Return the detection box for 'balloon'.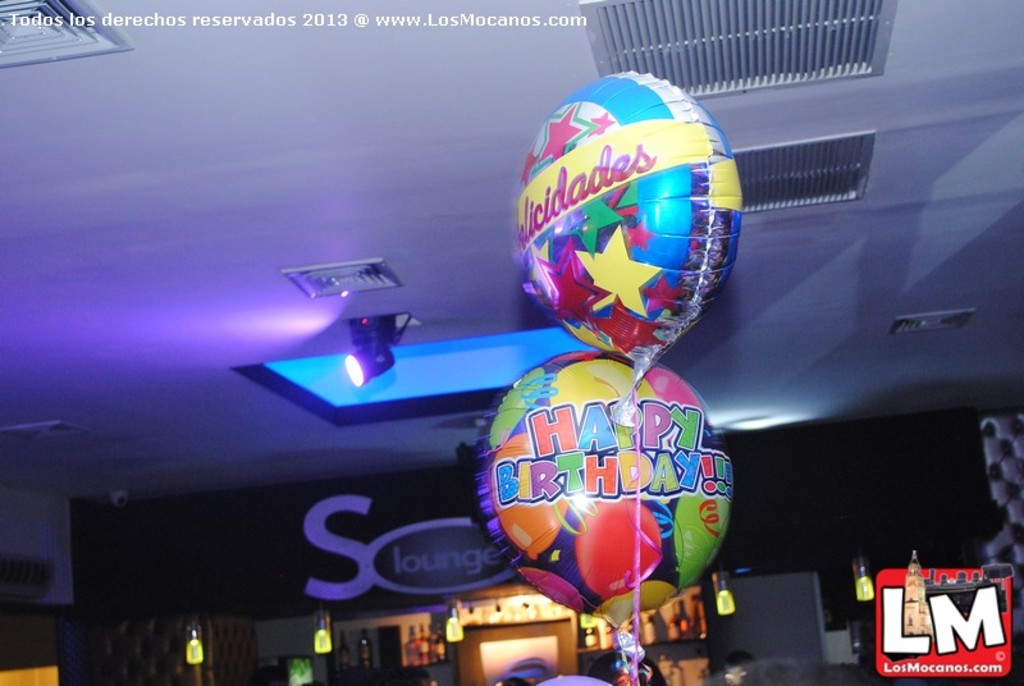
box=[515, 65, 745, 370].
